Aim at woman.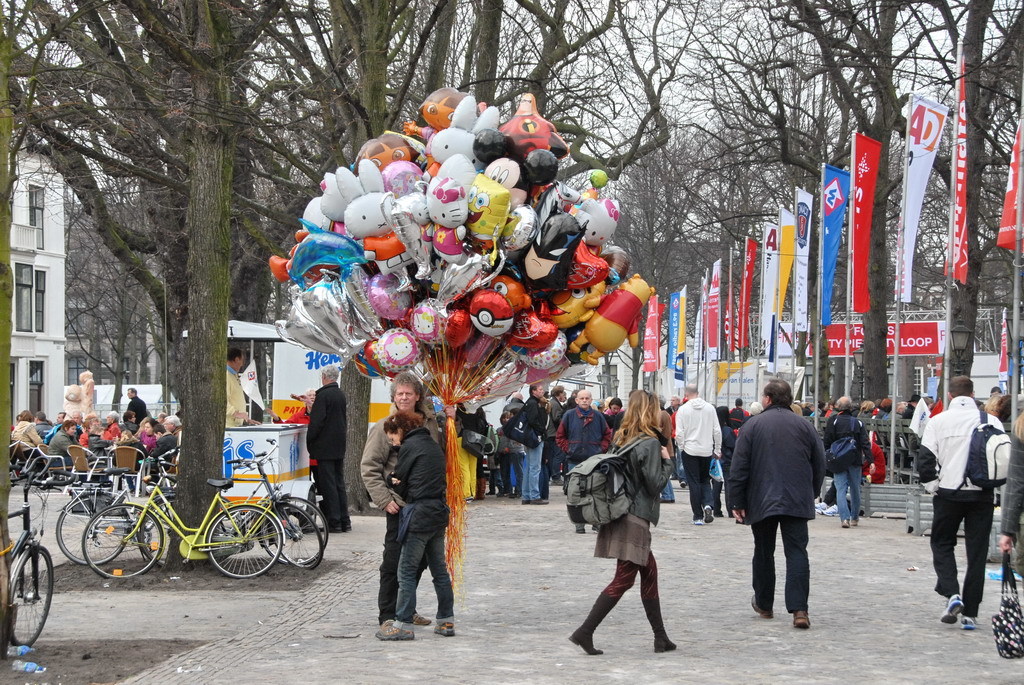
Aimed at x1=604 y1=398 x2=627 y2=439.
